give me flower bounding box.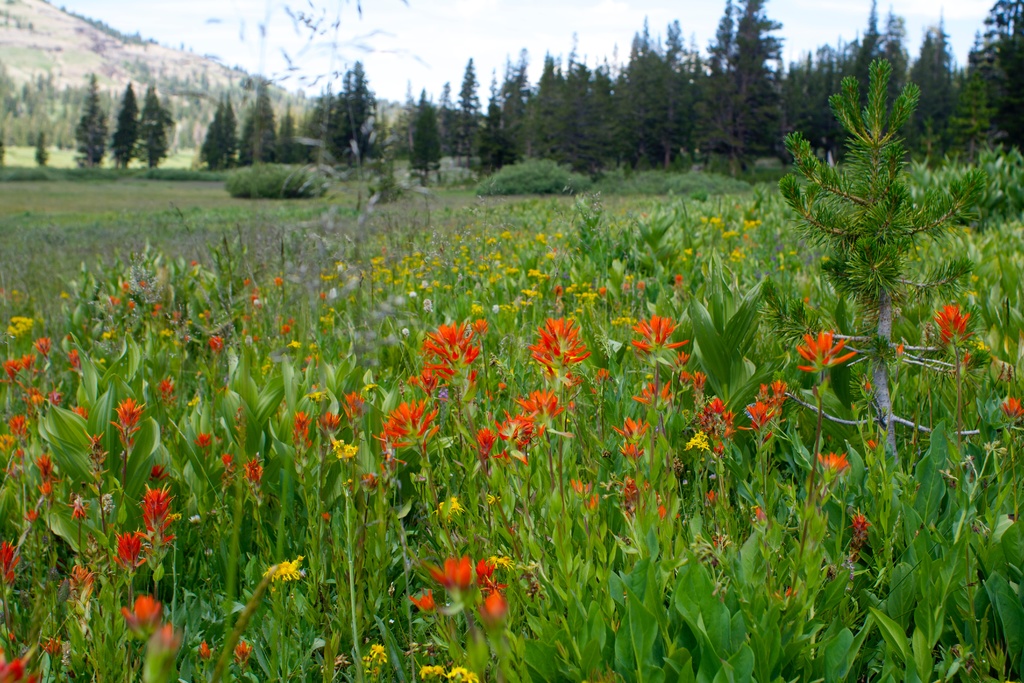
region(73, 495, 86, 519).
